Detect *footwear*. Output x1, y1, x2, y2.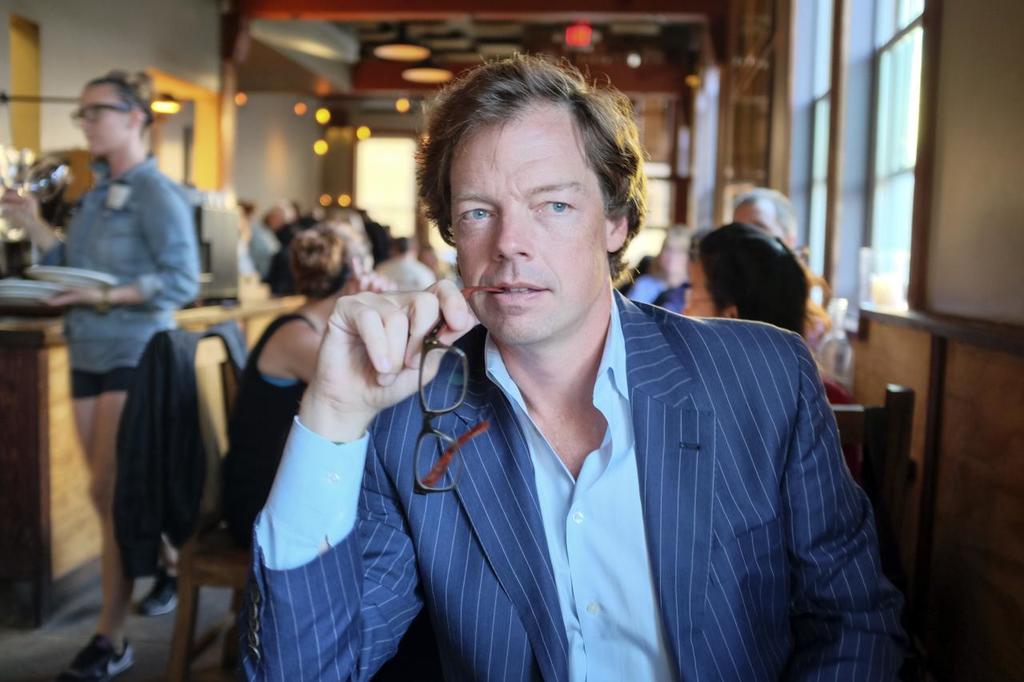
56, 636, 137, 681.
